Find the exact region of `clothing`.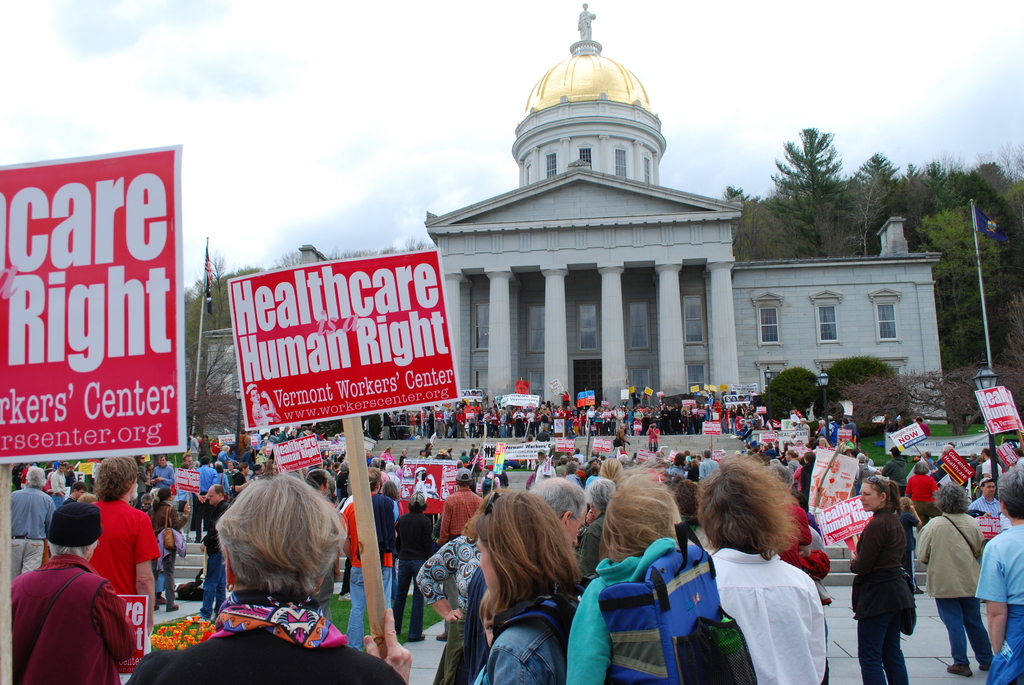
Exact region: <region>726, 407, 733, 430</region>.
